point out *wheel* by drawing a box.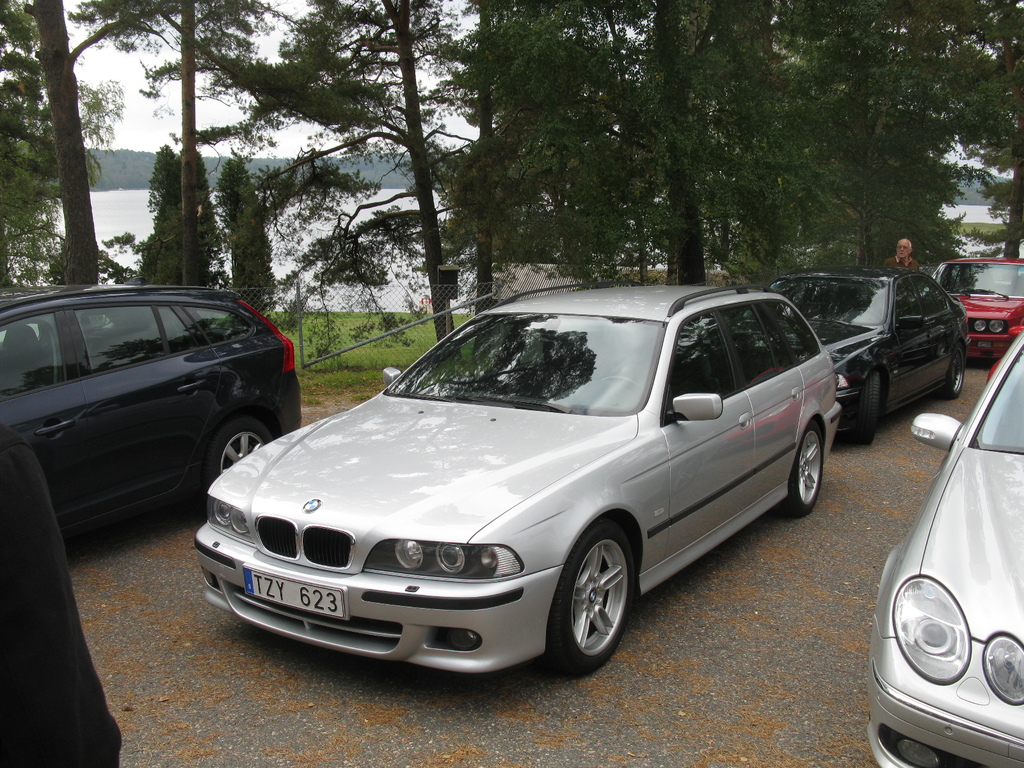
region(217, 419, 274, 463).
